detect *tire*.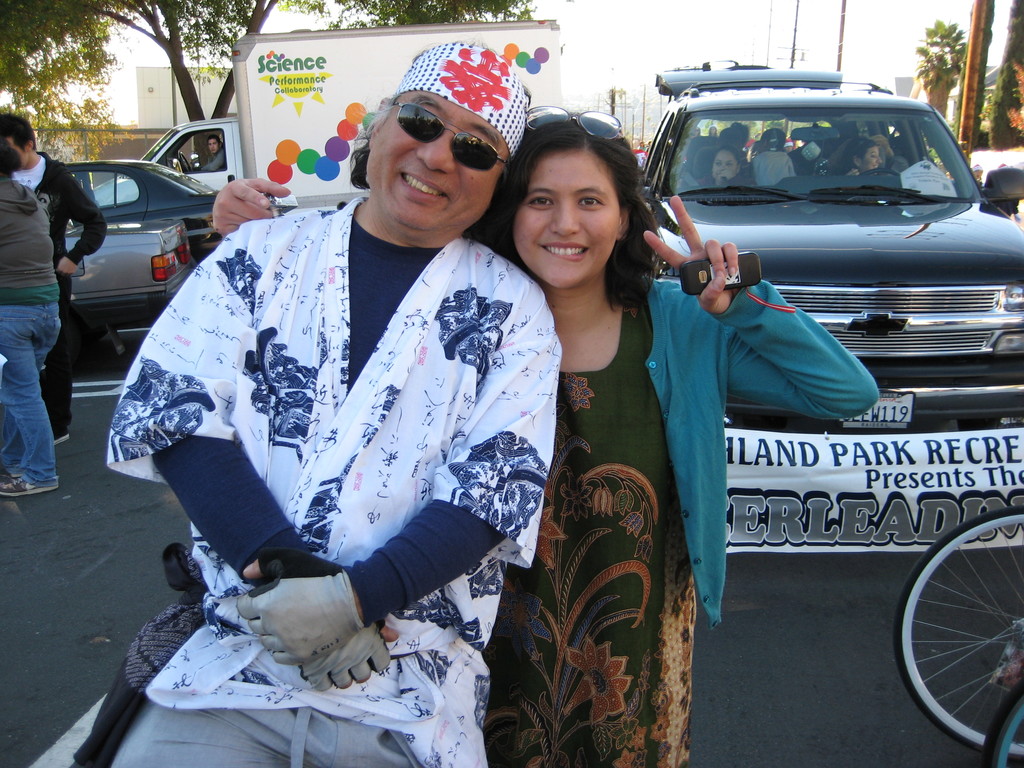
Detected at [986,684,1023,767].
